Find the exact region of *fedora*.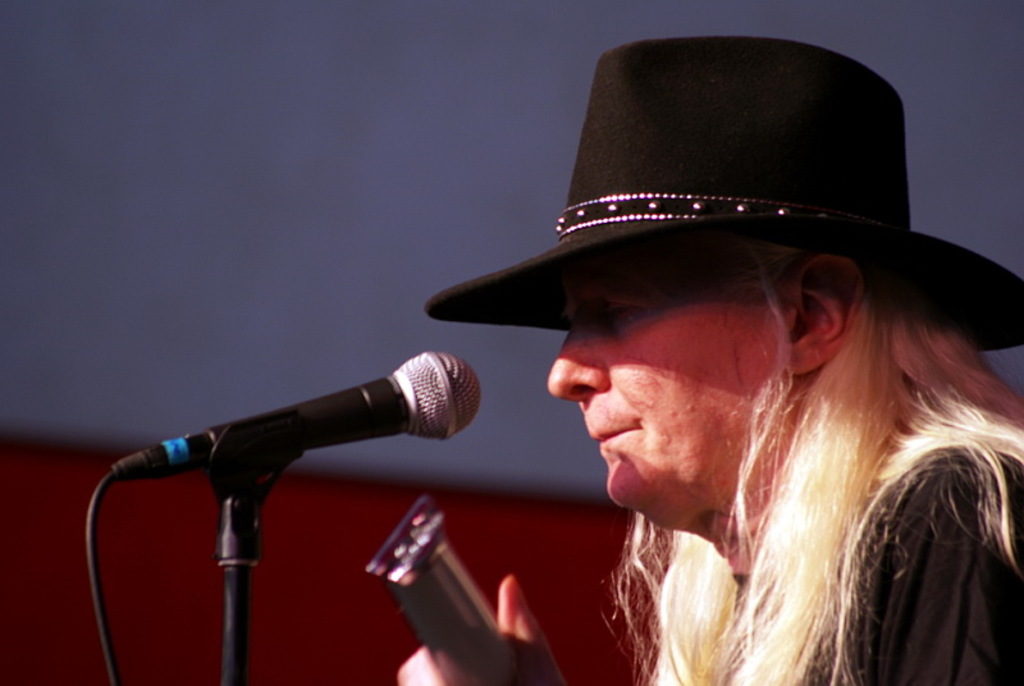
Exact region: box(422, 36, 1023, 353).
